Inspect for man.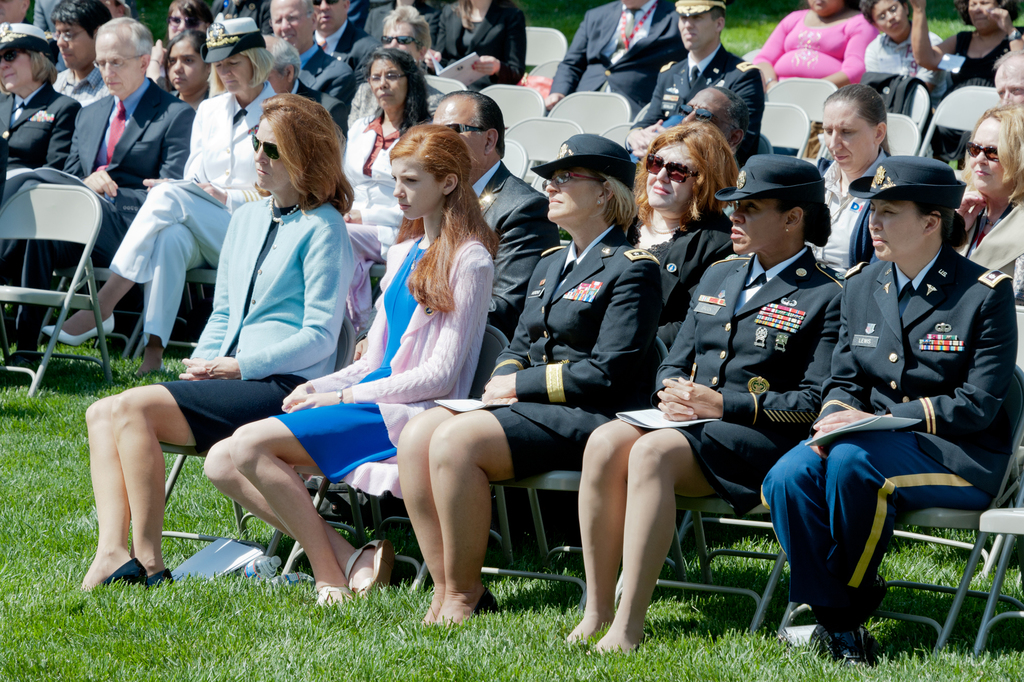
Inspection: bbox(541, 0, 688, 116).
